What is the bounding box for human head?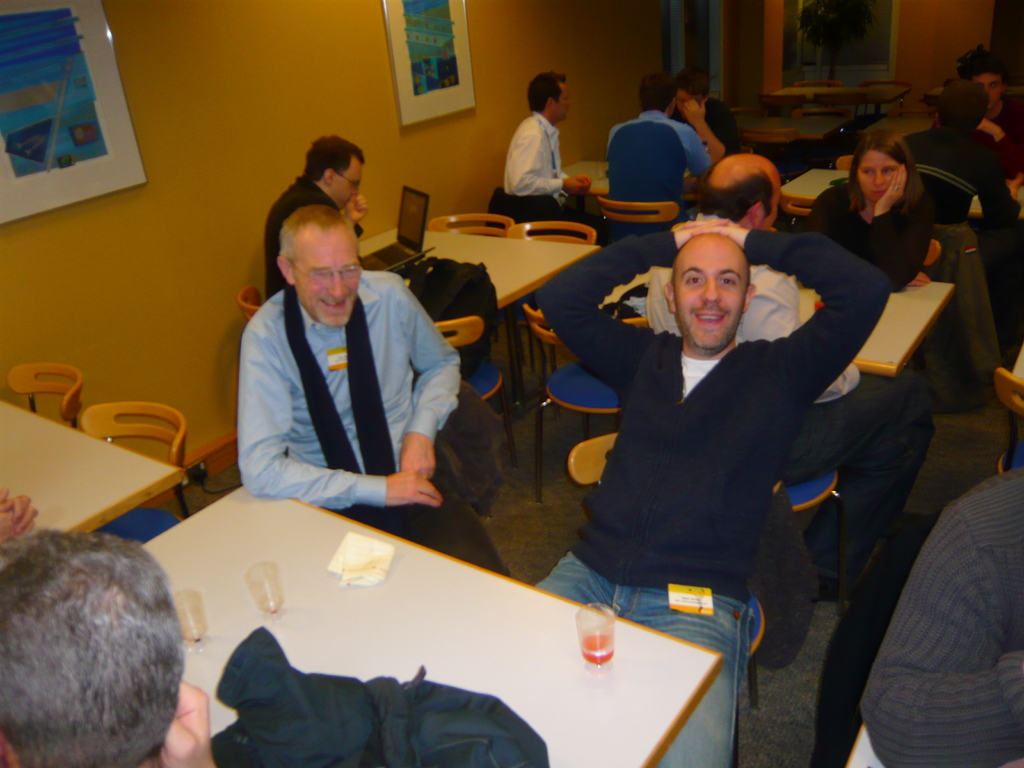
[left=968, top=65, right=1007, bottom=120].
